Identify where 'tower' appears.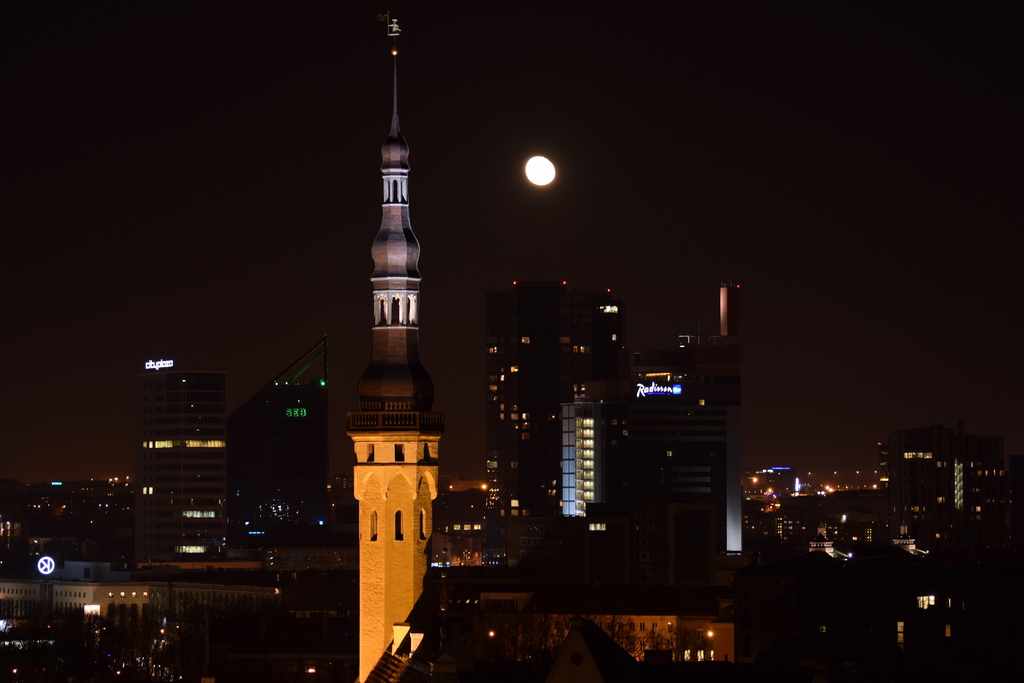
Appears at {"x1": 340, "y1": 0, "x2": 449, "y2": 682}.
